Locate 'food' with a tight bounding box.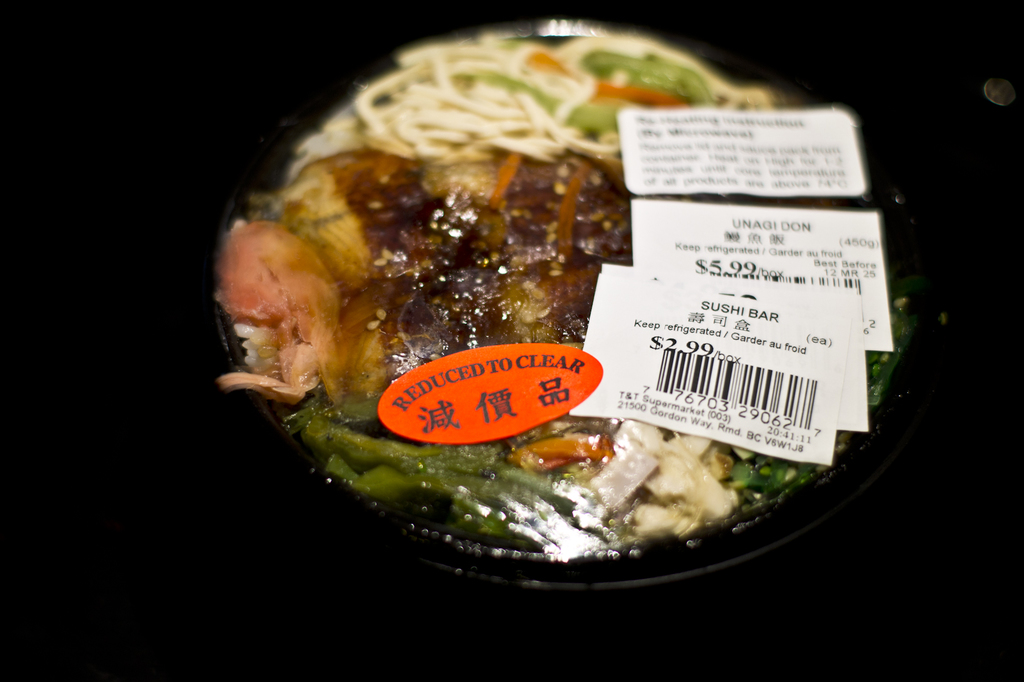
bbox(259, 17, 840, 533).
